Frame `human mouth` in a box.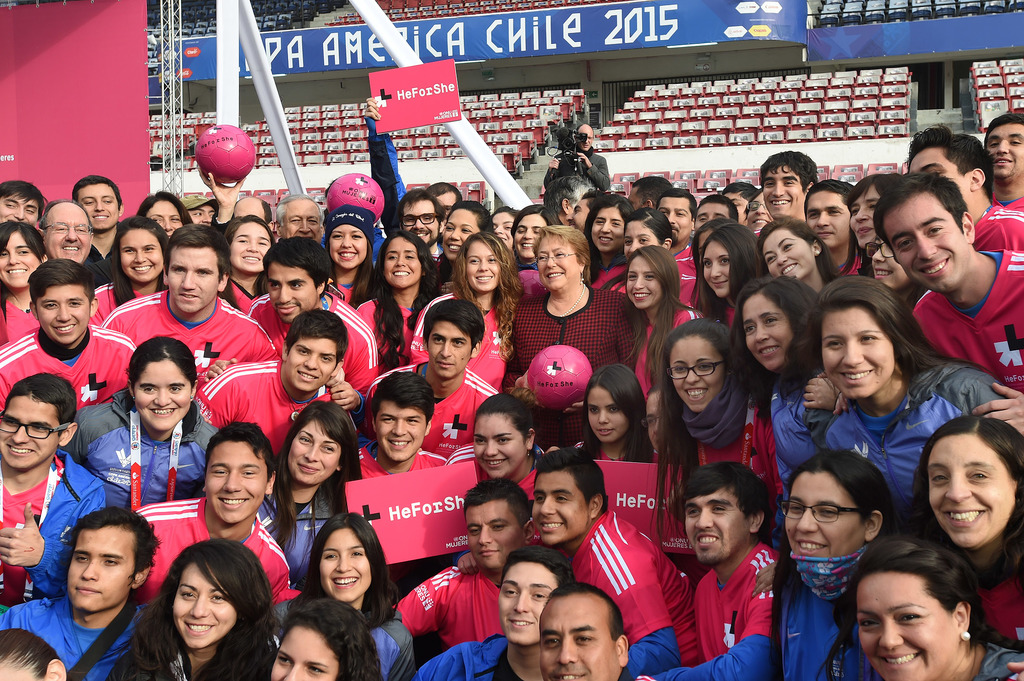
l=916, t=254, r=950, b=278.
